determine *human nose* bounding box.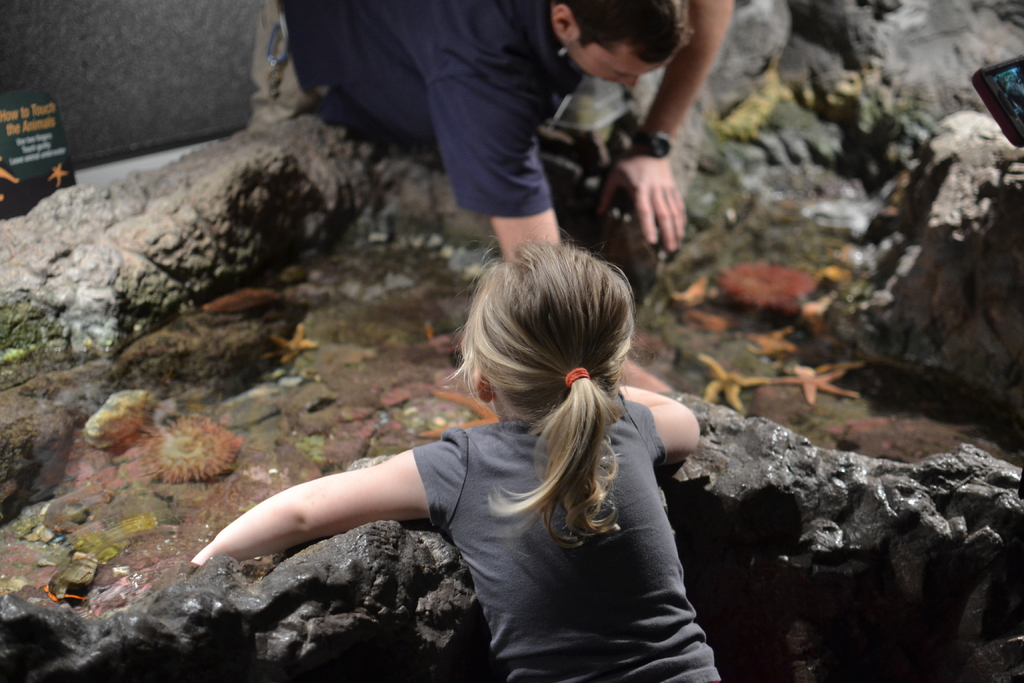
Determined: locate(616, 76, 640, 94).
